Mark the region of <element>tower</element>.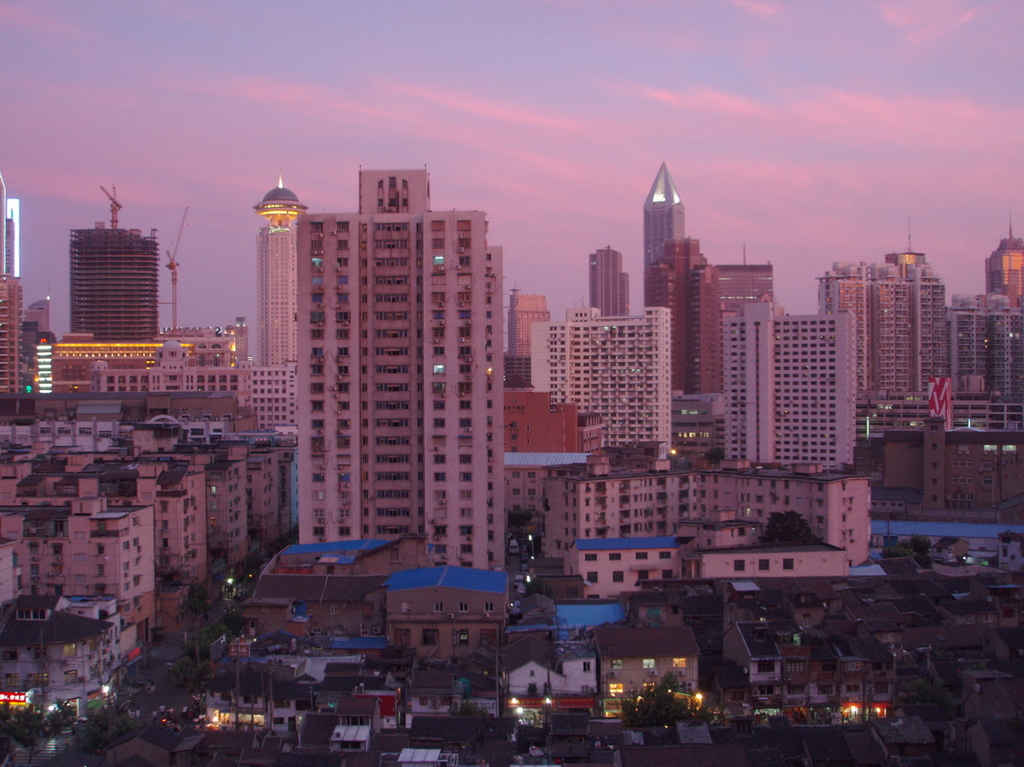
Region: 507 296 557 397.
